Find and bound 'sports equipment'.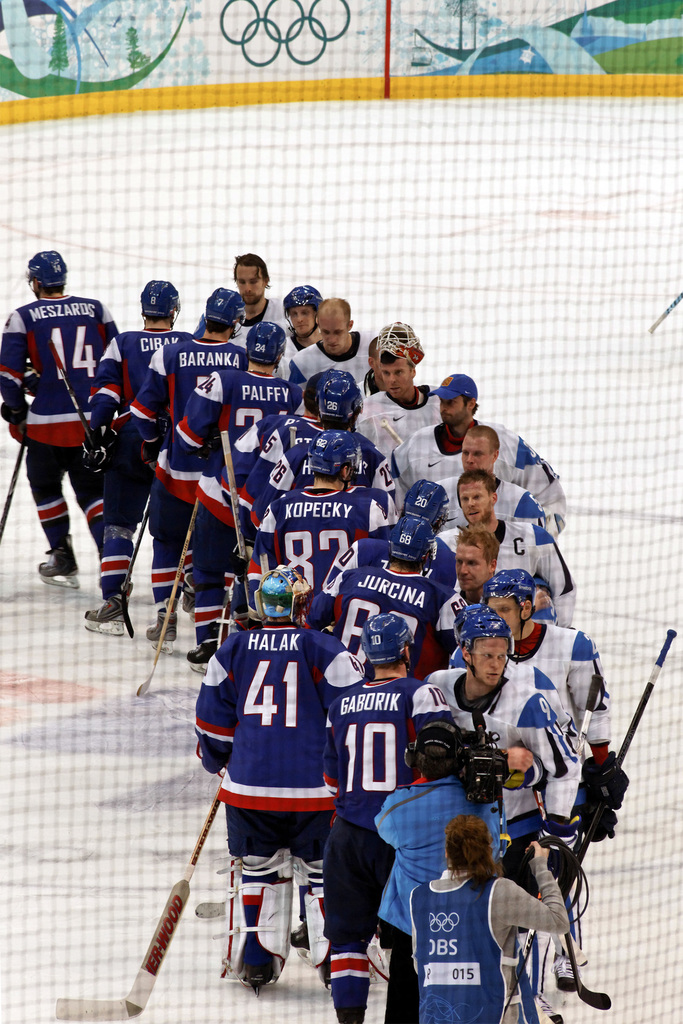
Bound: [x1=220, y1=431, x2=247, y2=554].
